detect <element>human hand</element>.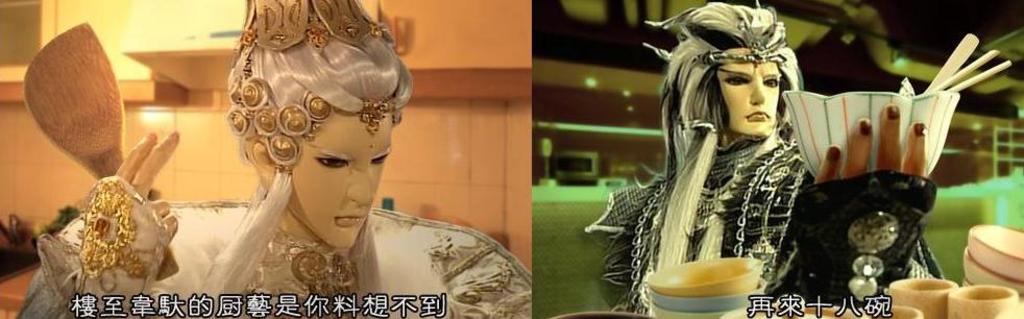
Detected at detection(814, 103, 925, 277).
